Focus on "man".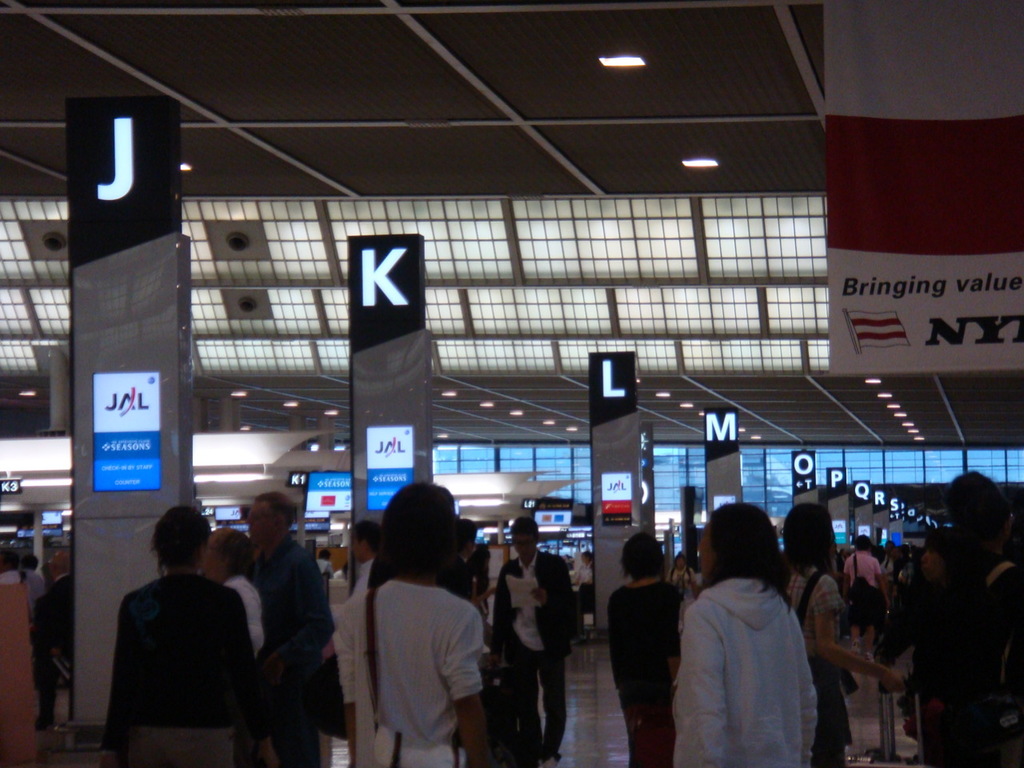
Focused at left=314, top=548, right=334, bottom=578.
